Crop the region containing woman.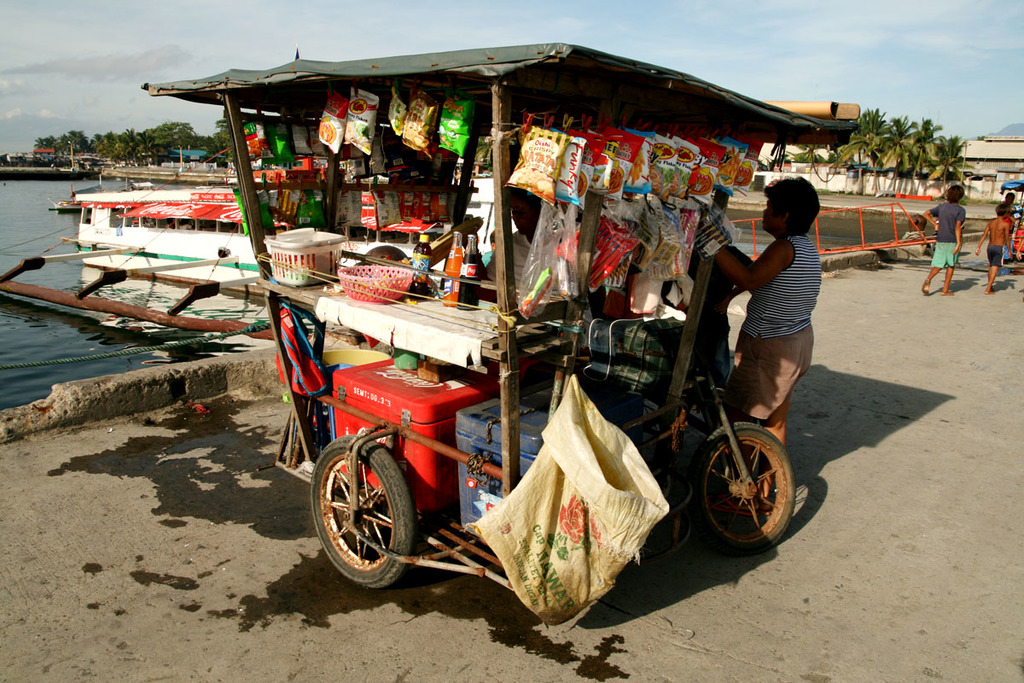
Crop region: {"x1": 693, "y1": 154, "x2": 836, "y2": 511}.
